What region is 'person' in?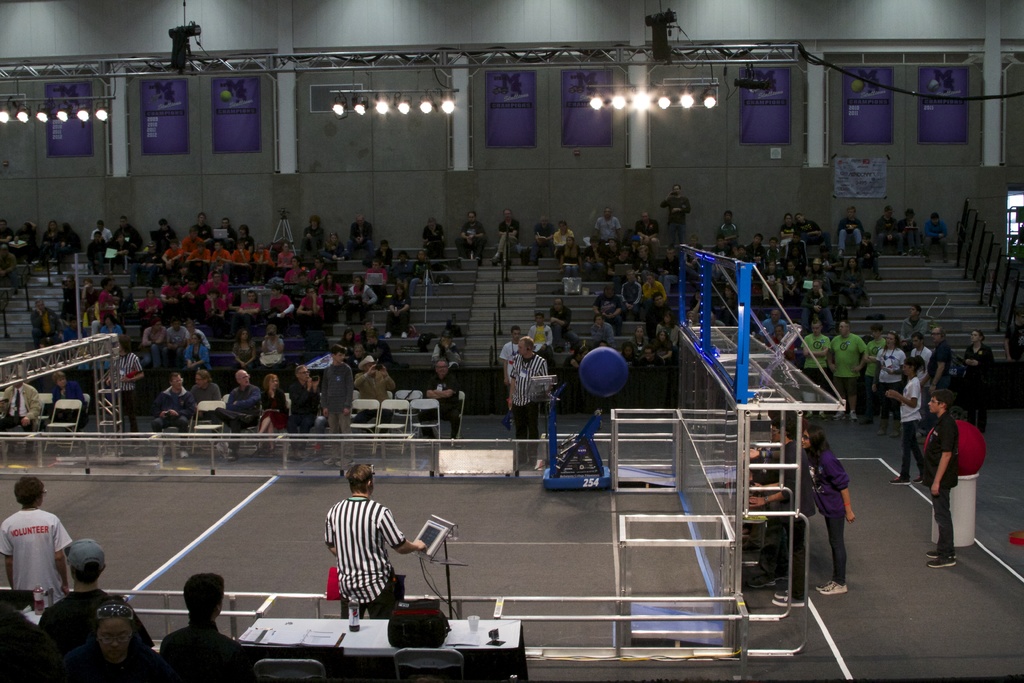
[527,211,555,265].
